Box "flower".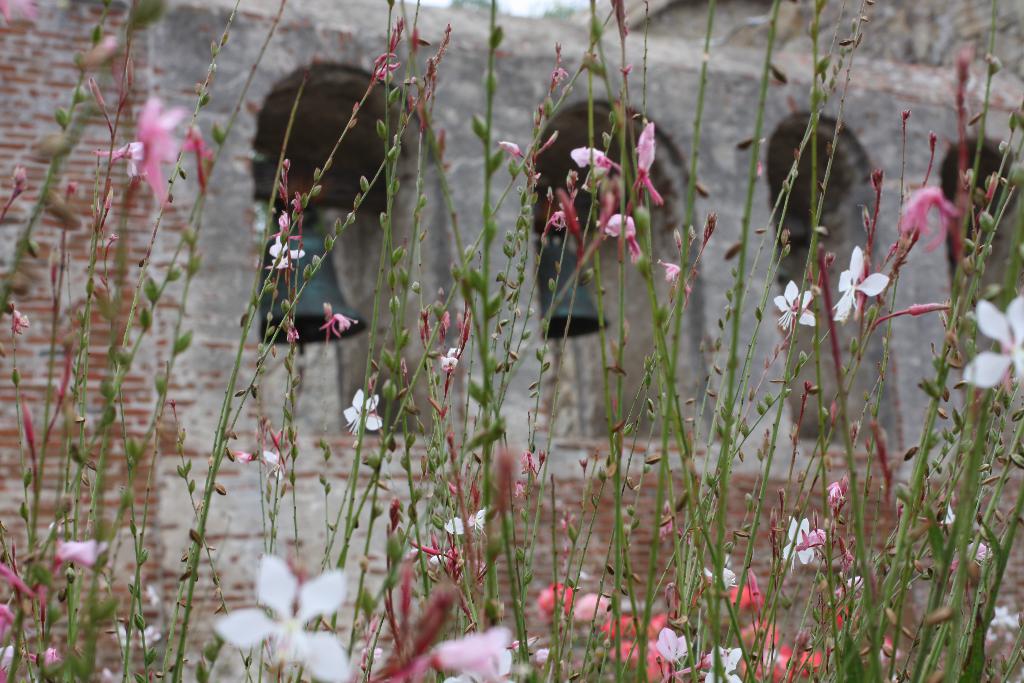
region(911, 302, 952, 315).
